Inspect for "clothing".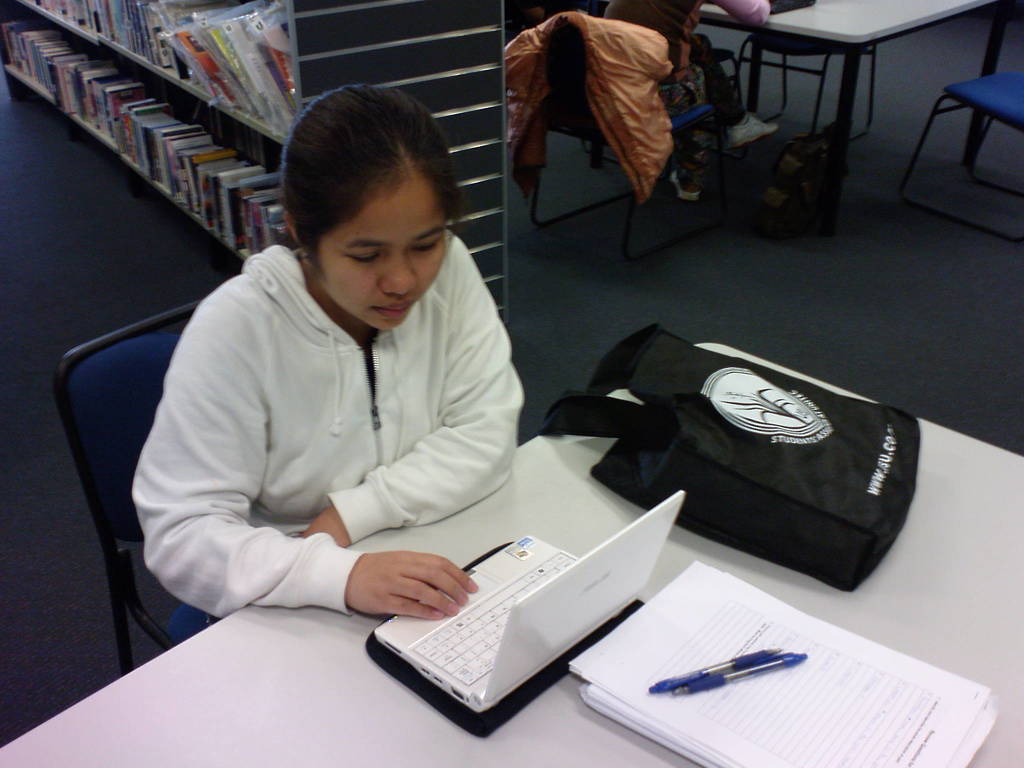
Inspection: locate(128, 195, 546, 655).
